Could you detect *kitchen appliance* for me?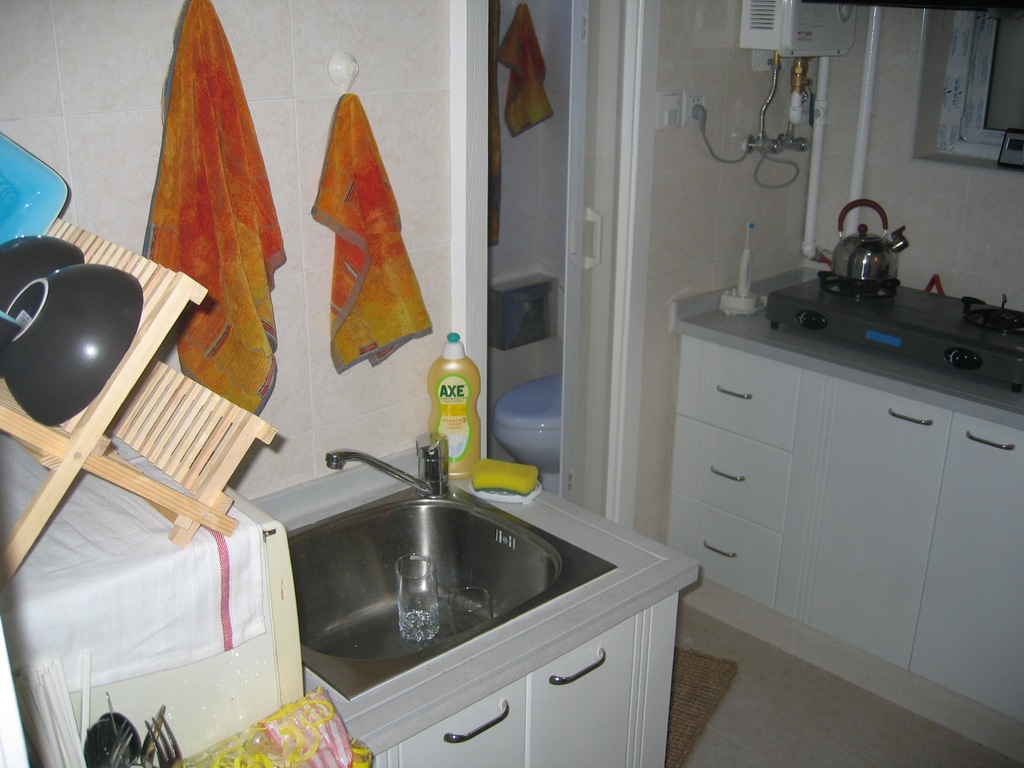
Detection result: crop(461, 577, 491, 620).
